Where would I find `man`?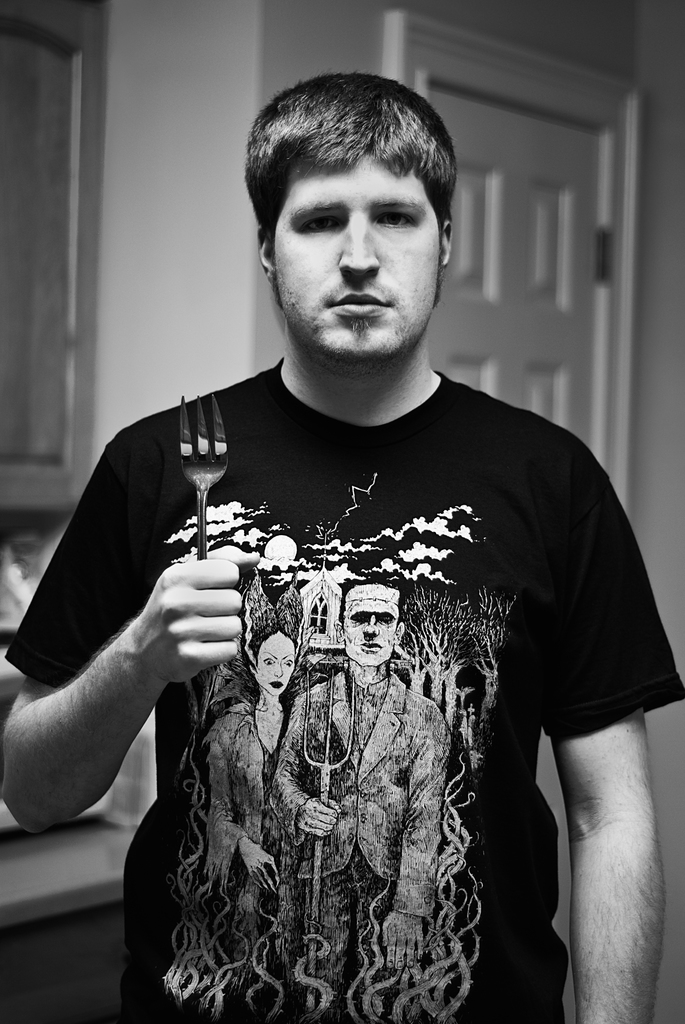
At x1=268, y1=575, x2=453, y2=977.
